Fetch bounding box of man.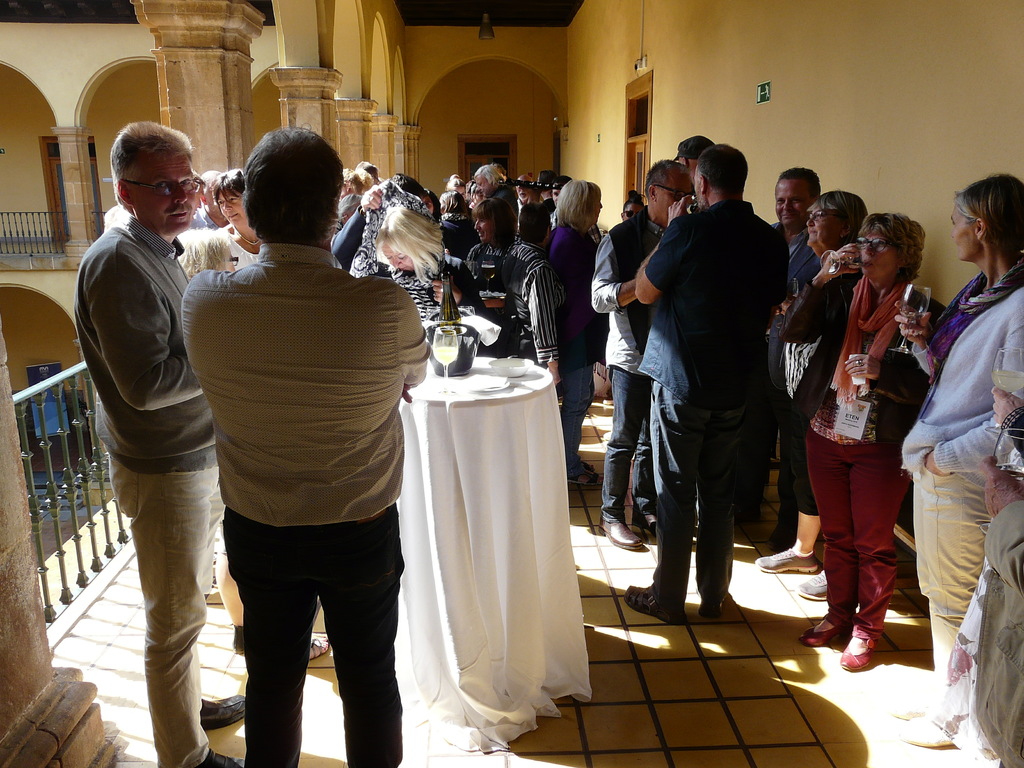
Bbox: rect(74, 119, 242, 767).
